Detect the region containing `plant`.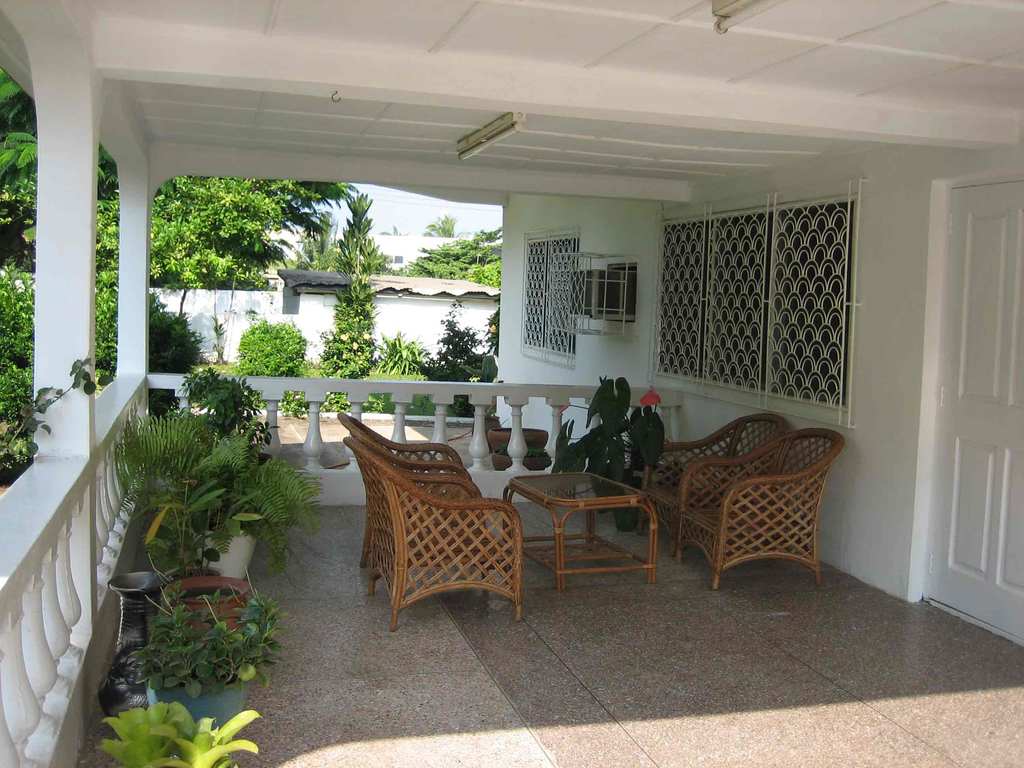
BBox(96, 691, 275, 767).
